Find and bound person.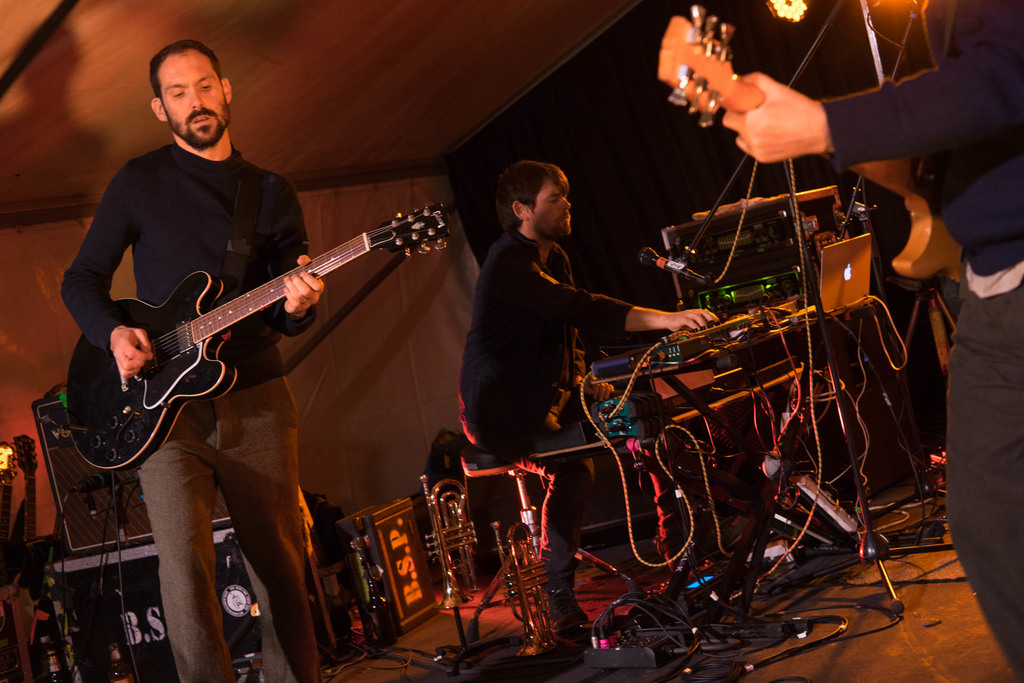
Bound: select_region(716, 0, 1023, 677).
